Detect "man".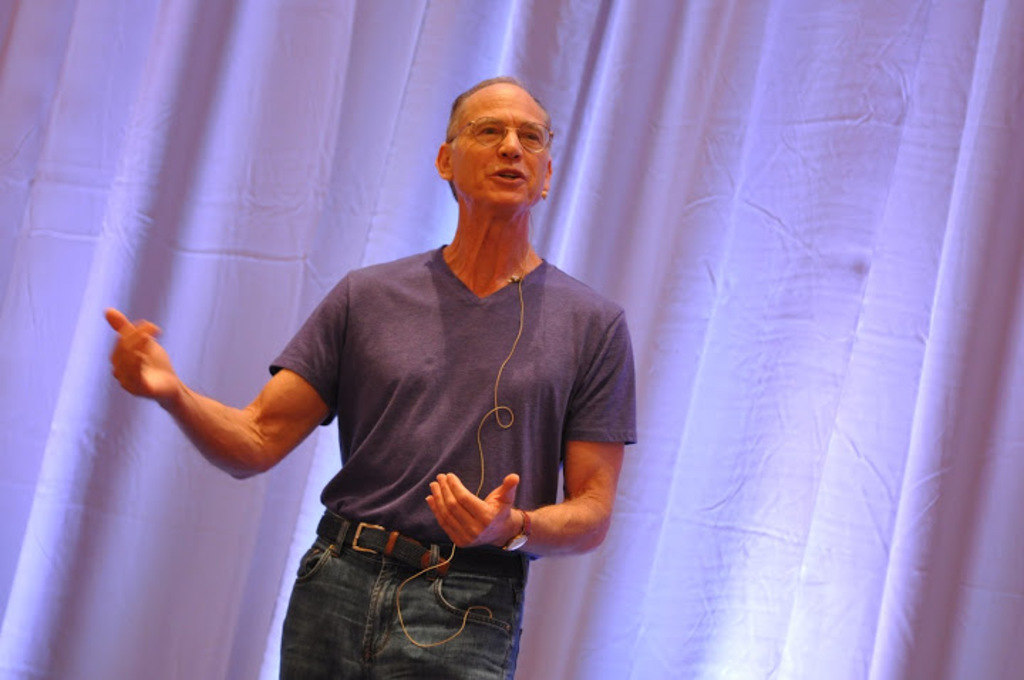
Detected at 176,64,663,670.
